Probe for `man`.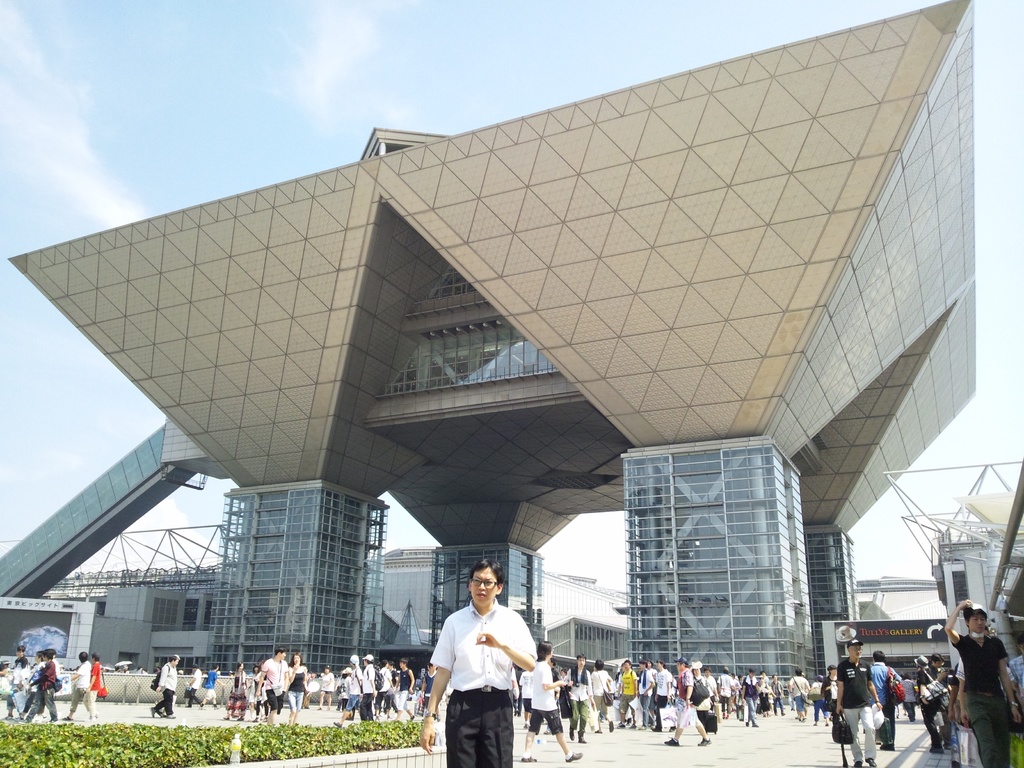
Probe result: [x1=769, y1=675, x2=787, y2=716].
